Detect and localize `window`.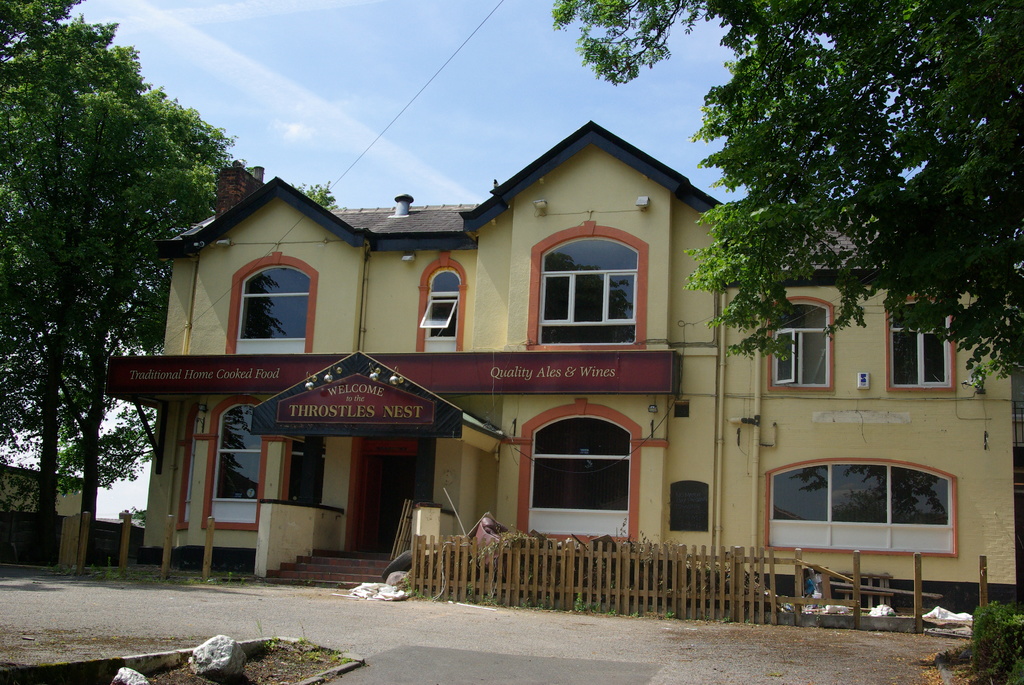
Localized at x1=769 y1=307 x2=832 y2=392.
